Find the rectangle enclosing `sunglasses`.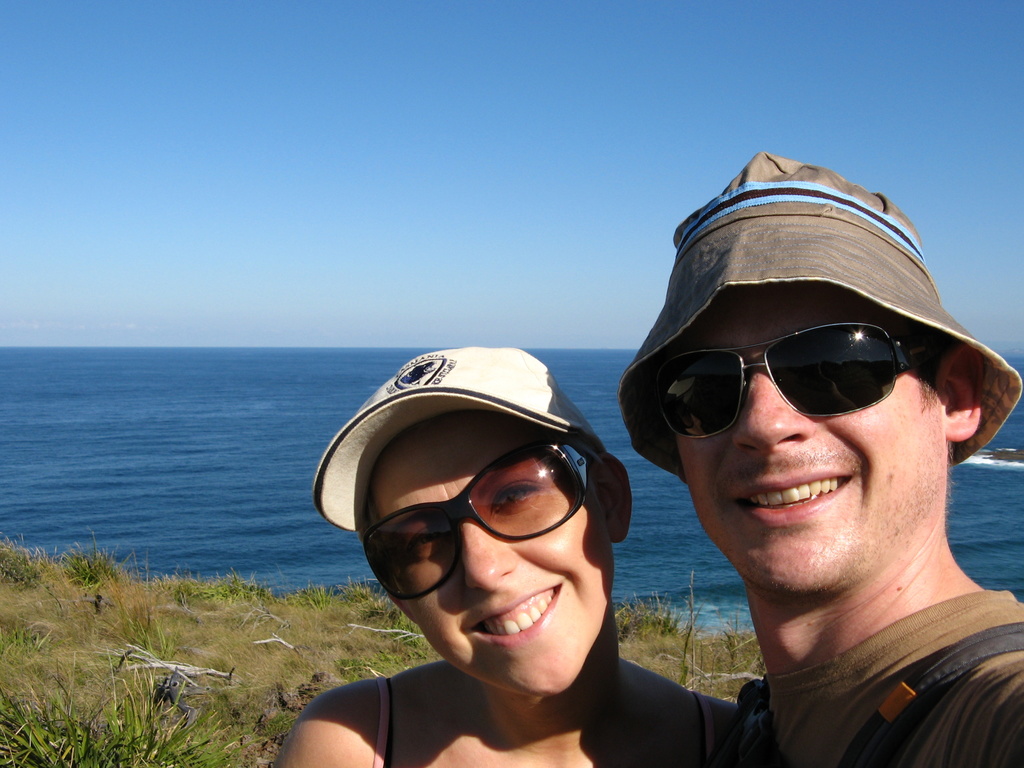
<box>366,443,595,603</box>.
